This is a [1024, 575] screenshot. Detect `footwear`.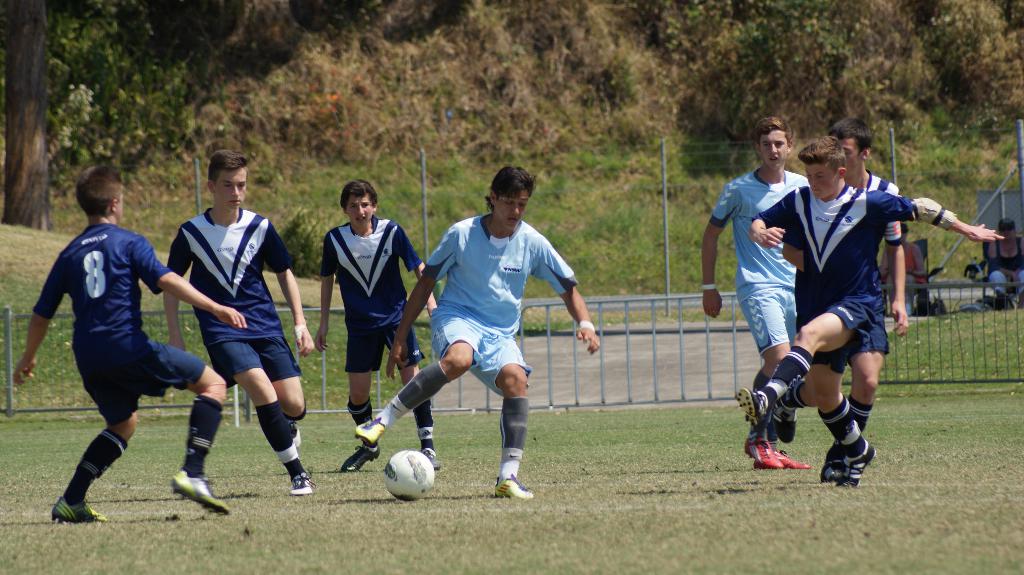
region(425, 440, 446, 471).
